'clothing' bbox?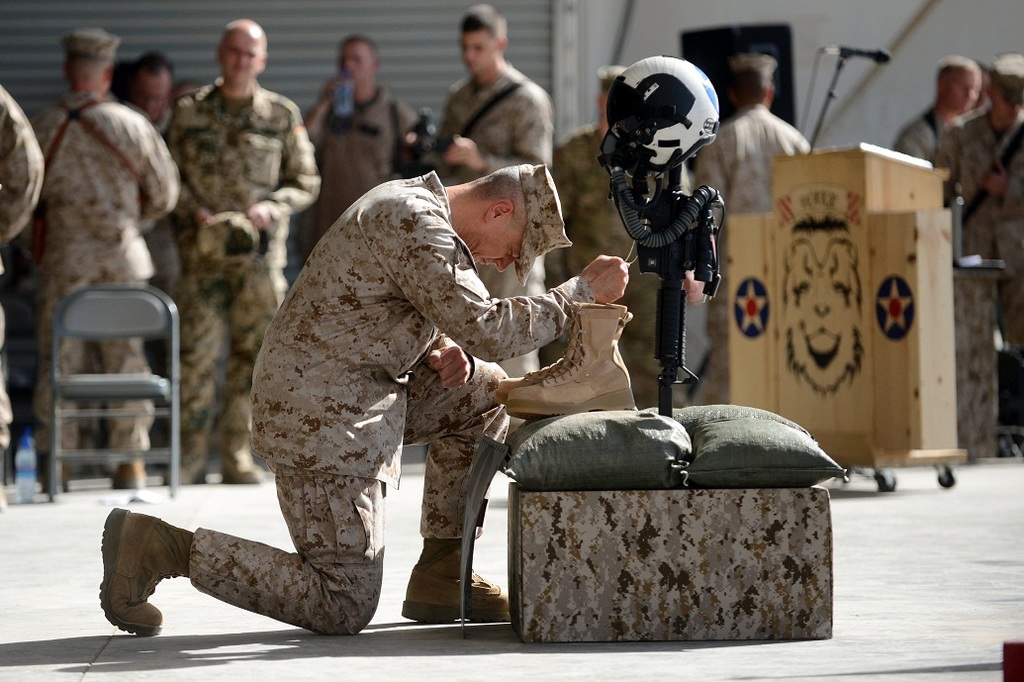
[953, 114, 1023, 380]
